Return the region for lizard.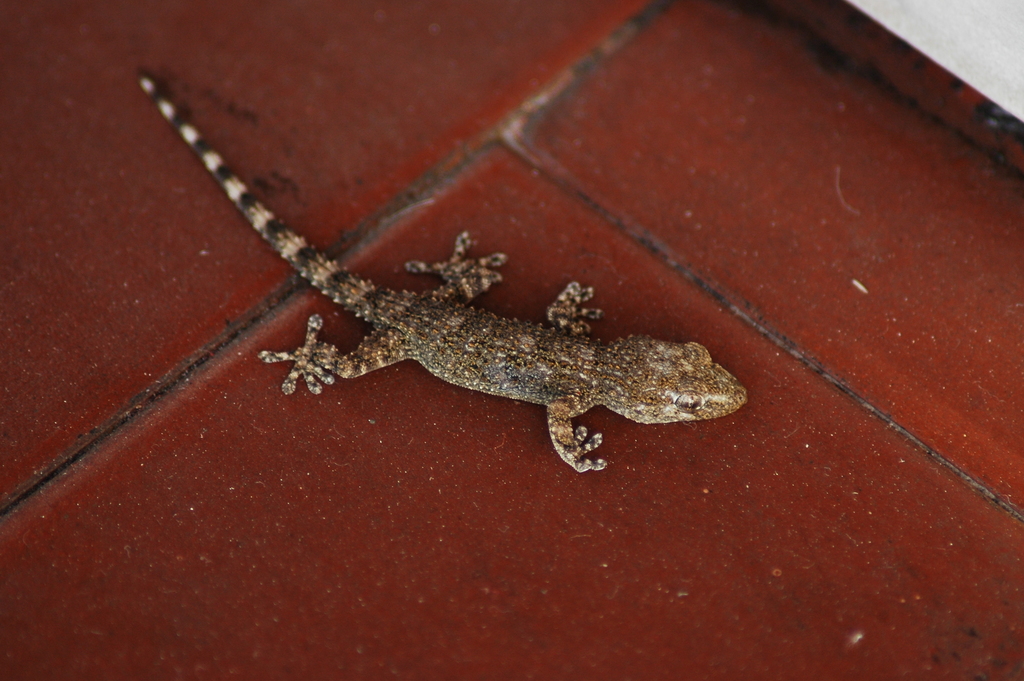
(136,67,749,472).
